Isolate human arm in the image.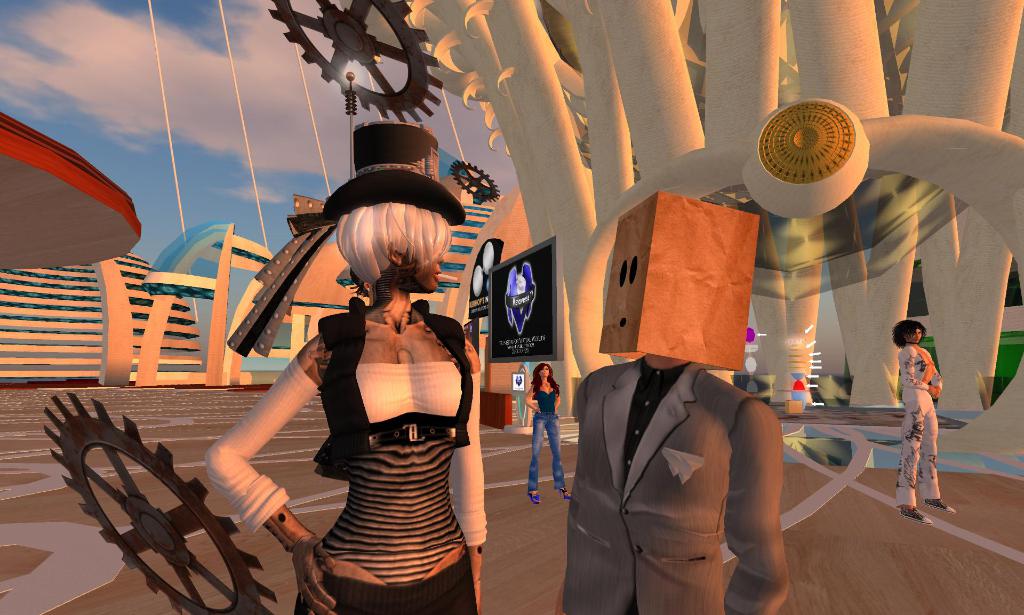
Isolated region: 727:374:813:605.
